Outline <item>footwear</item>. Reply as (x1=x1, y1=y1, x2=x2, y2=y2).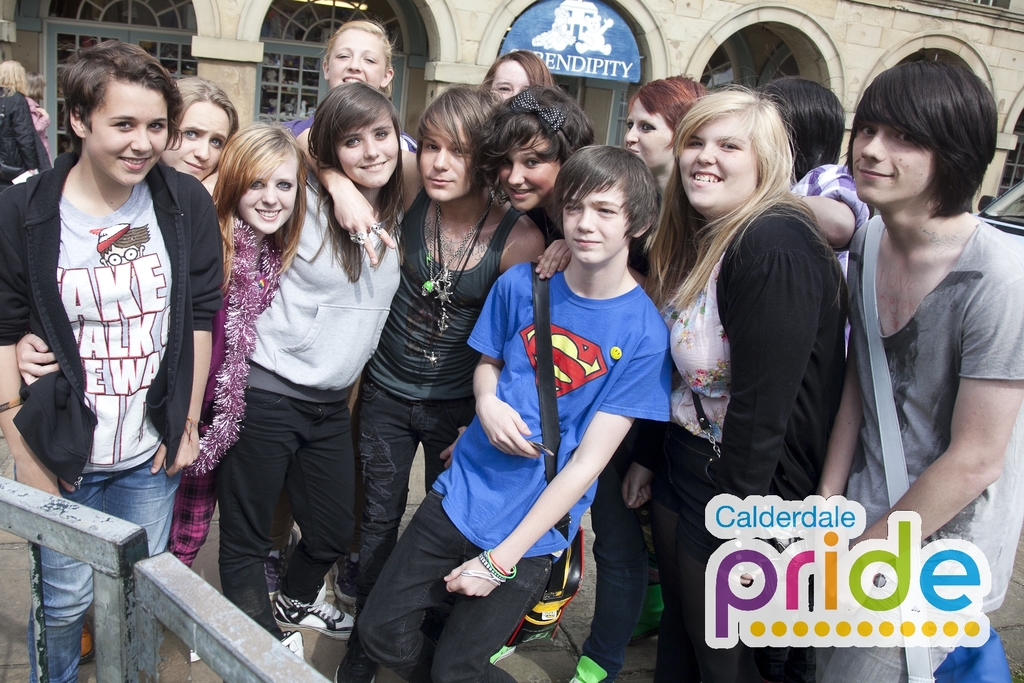
(x1=273, y1=582, x2=345, y2=662).
